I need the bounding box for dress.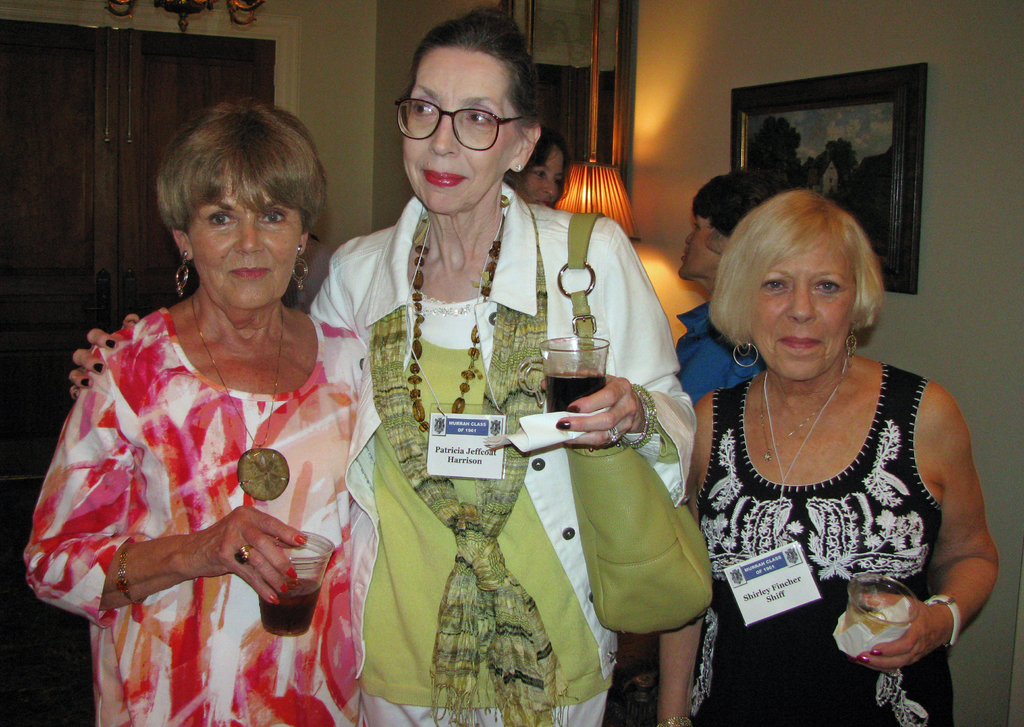
Here it is: locate(689, 364, 956, 726).
